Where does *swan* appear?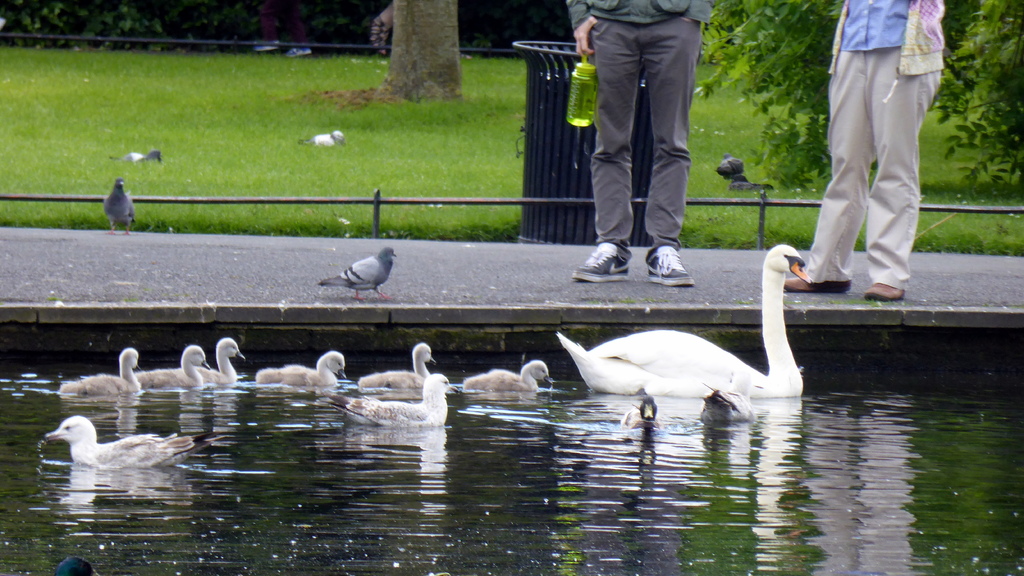
Appears at x1=330, y1=372, x2=460, y2=425.
